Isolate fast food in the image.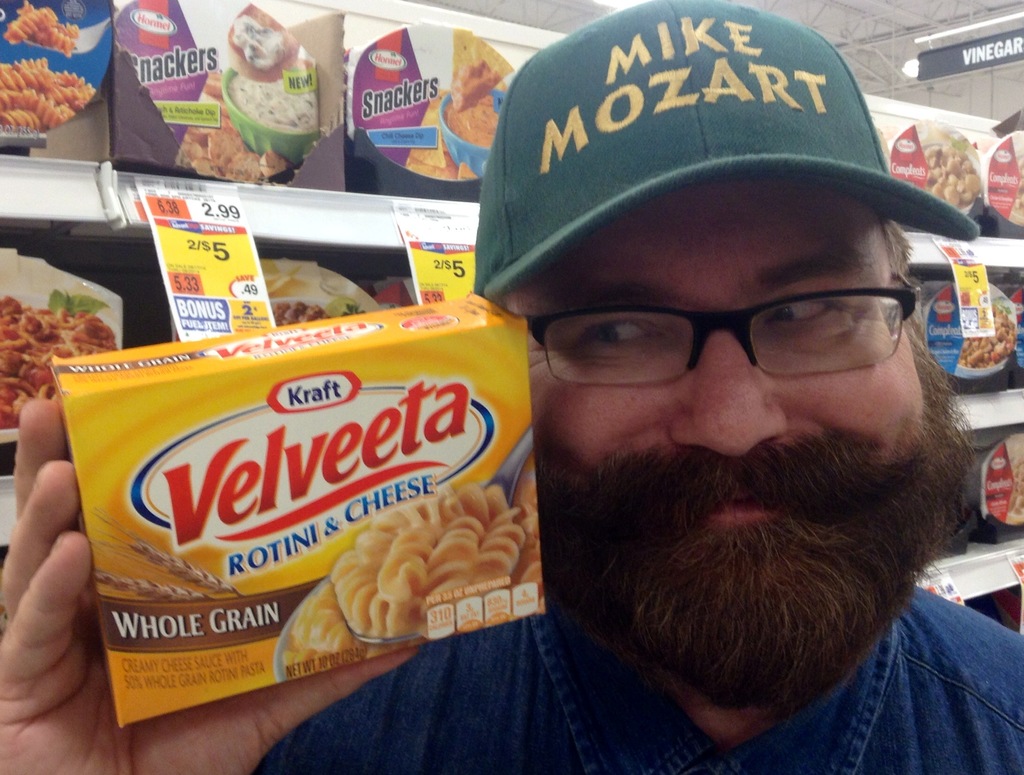
Isolated region: {"left": 330, "top": 482, "right": 538, "bottom": 635}.
